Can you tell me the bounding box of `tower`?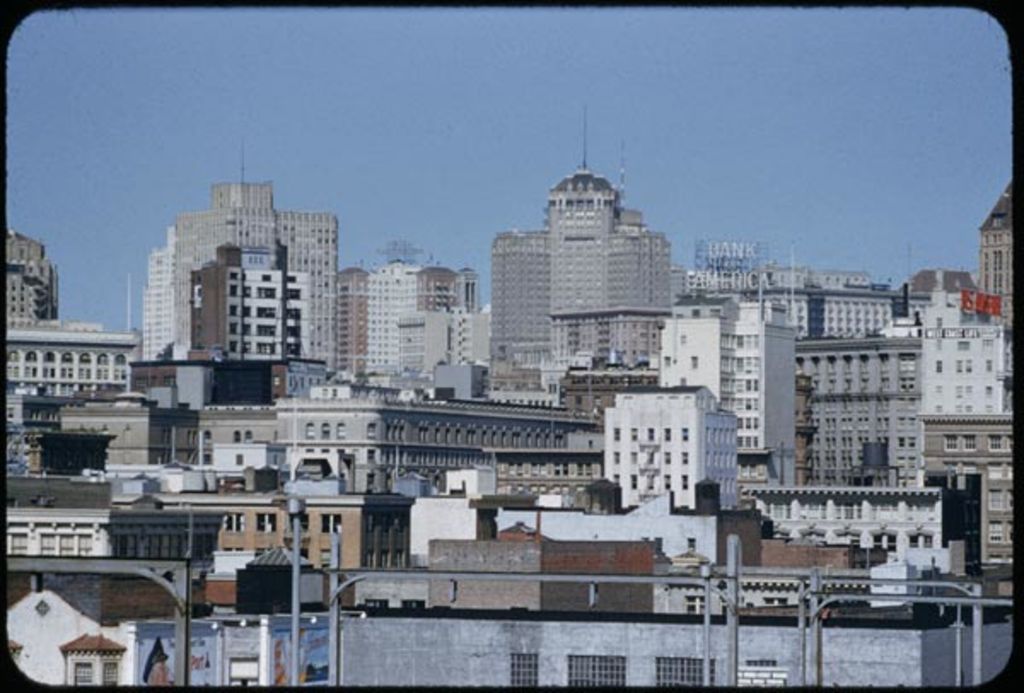
(x1=596, y1=379, x2=744, y2=514).
